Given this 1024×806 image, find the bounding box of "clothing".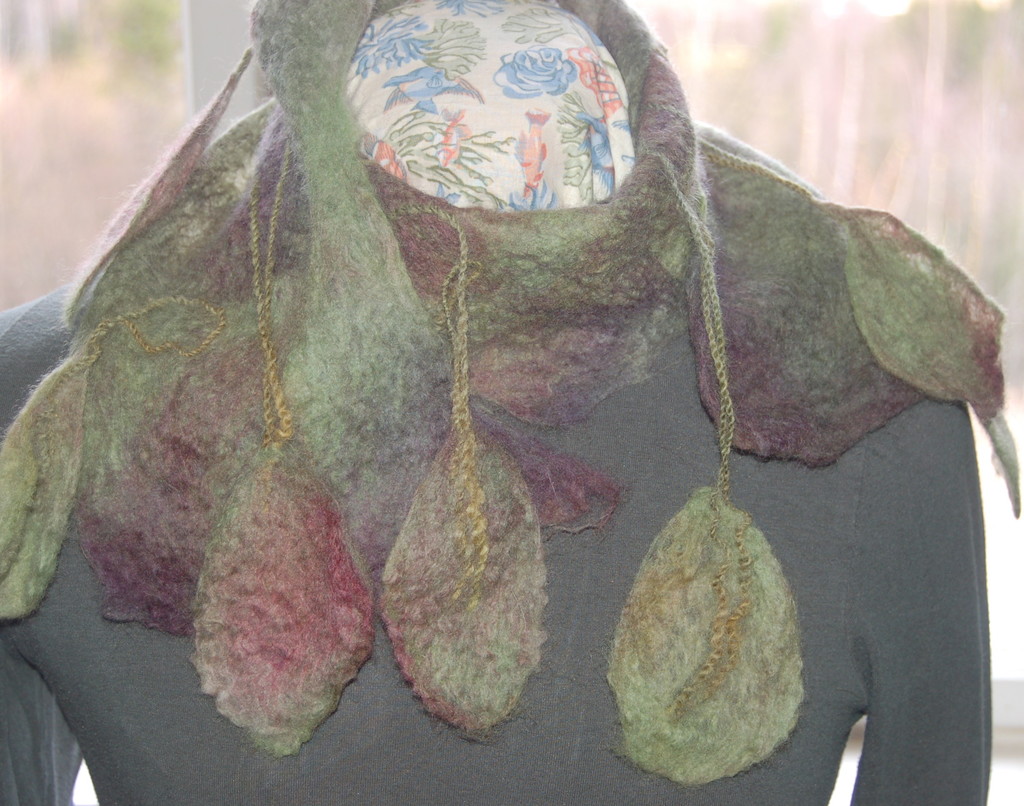
bbox=(0, 0, 1023, 802).
